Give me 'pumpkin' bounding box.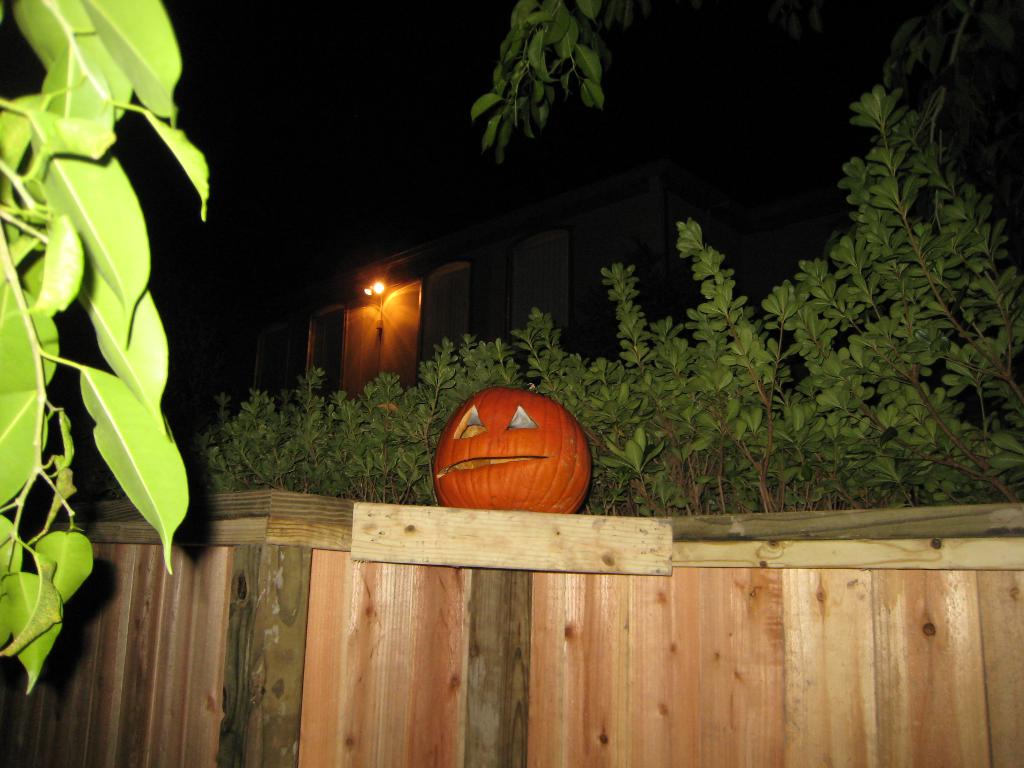
left=426, top=384, right=593, bottom=515.
